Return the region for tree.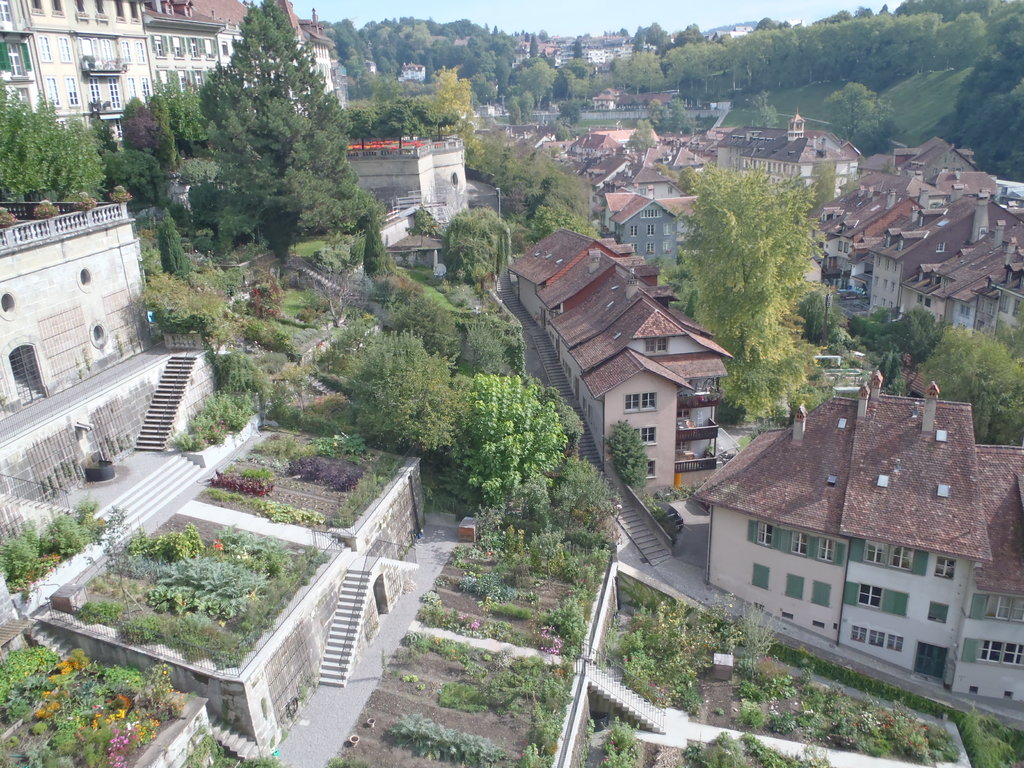
148, 121, 177, 172.
